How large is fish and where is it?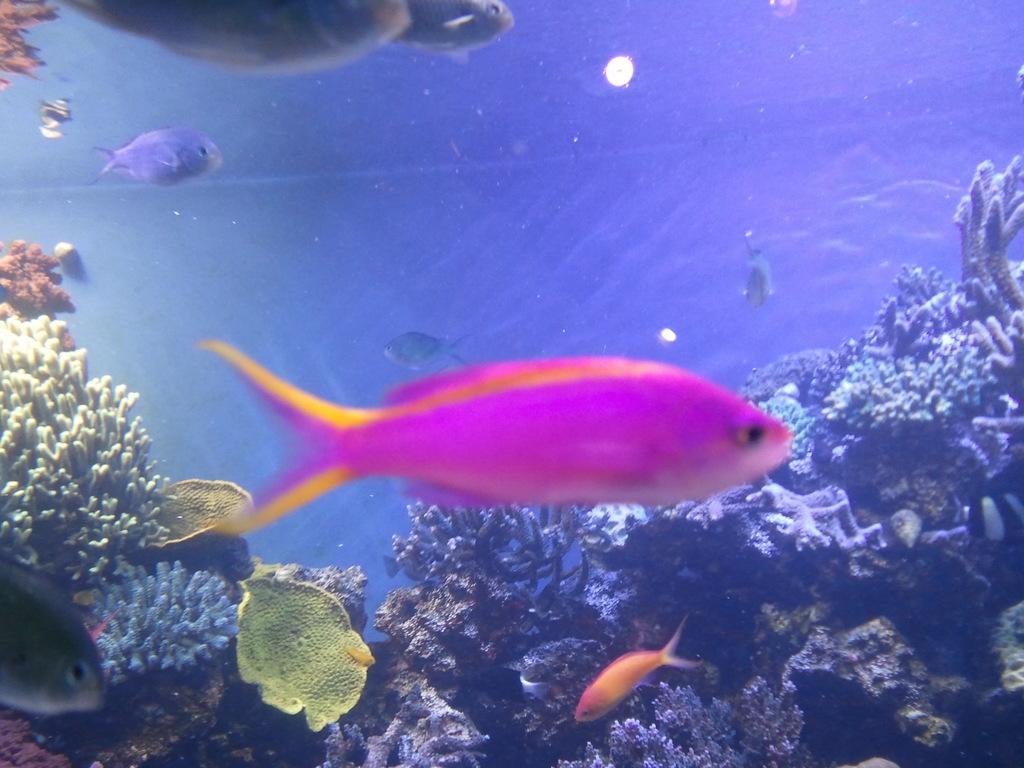
Bounding box: [63,0,406,77].
